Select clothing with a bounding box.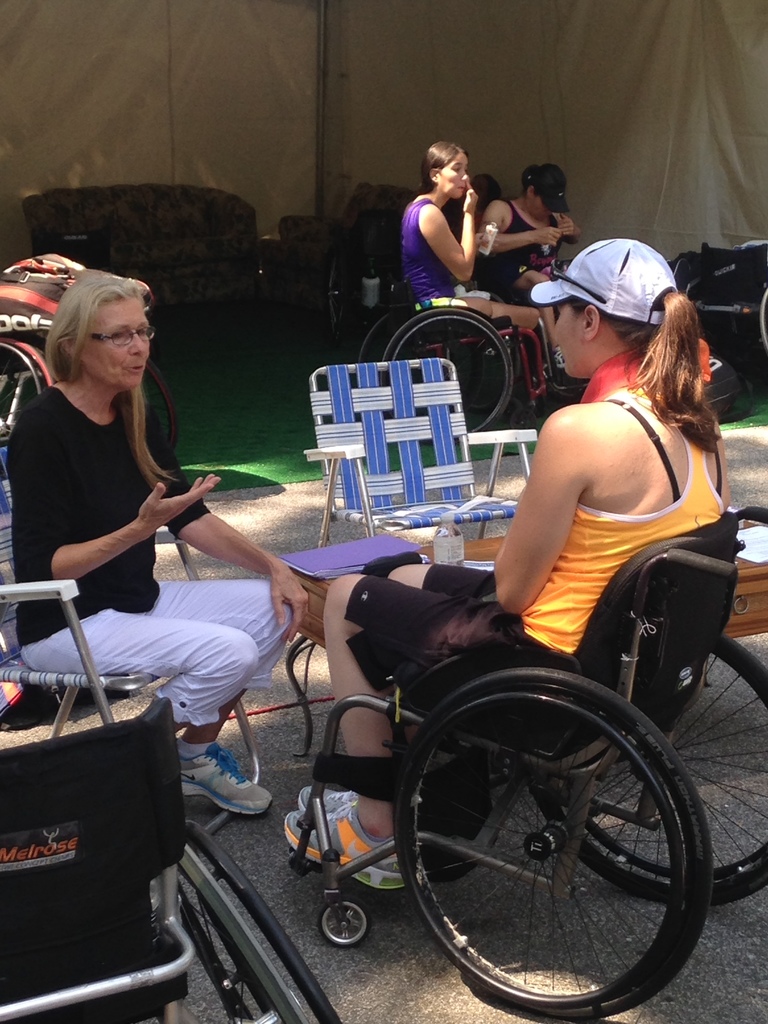
[403,188,458,300].
